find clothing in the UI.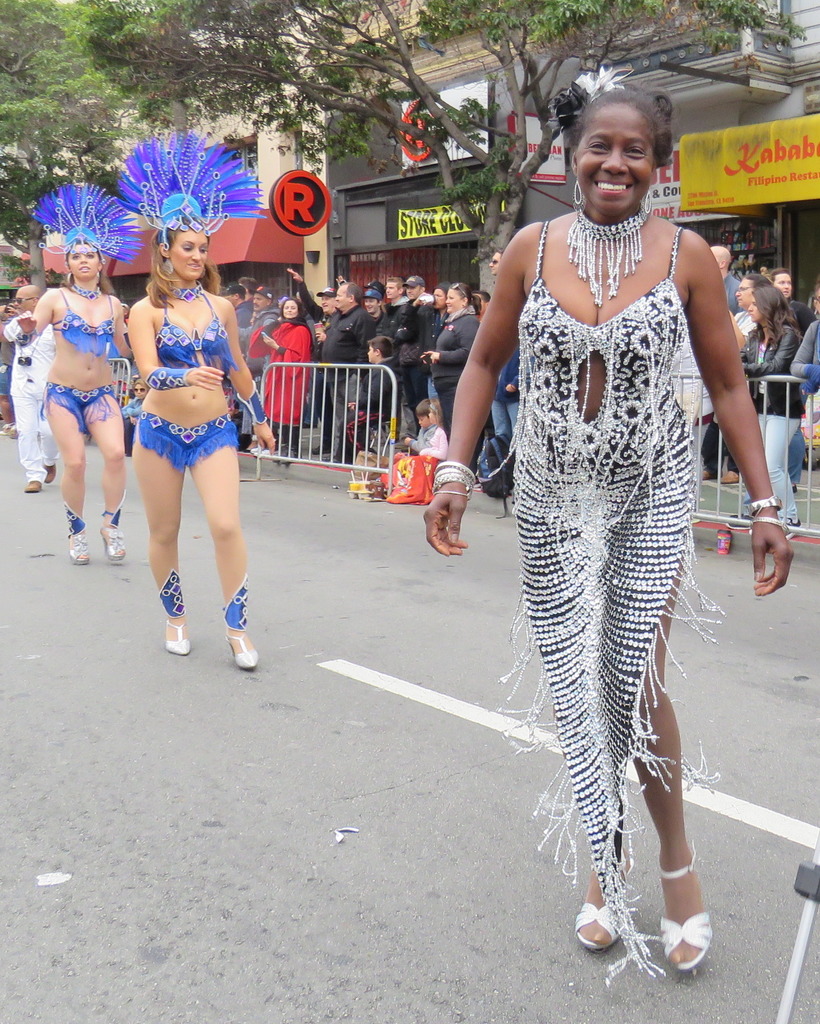
UI element at bbox=[44, 289, 131, 428].
